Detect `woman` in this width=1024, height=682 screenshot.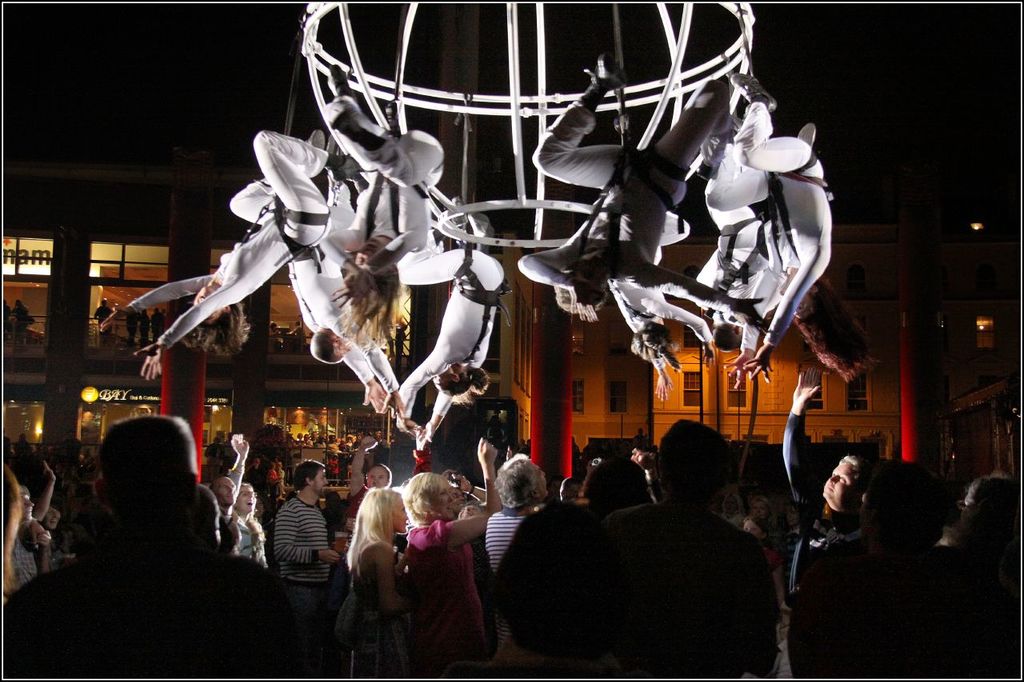
Detection: 100, 126, 358, 385.
